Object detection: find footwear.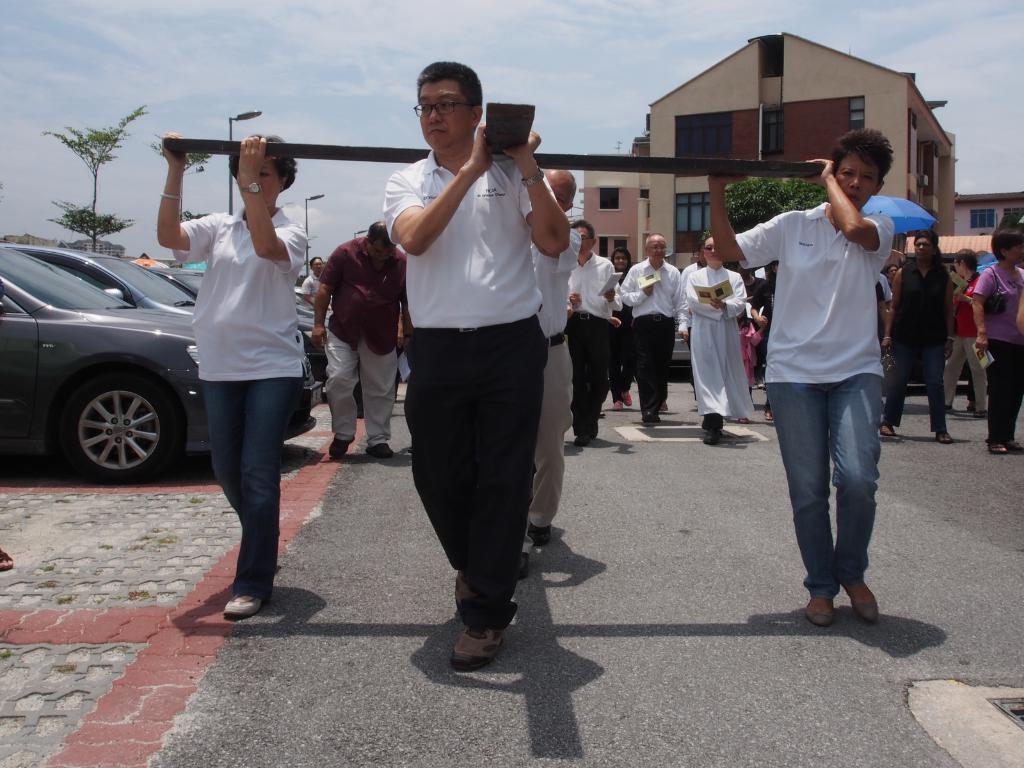
pyautogui.locateOnScreen(641, 407, 661, 426).
